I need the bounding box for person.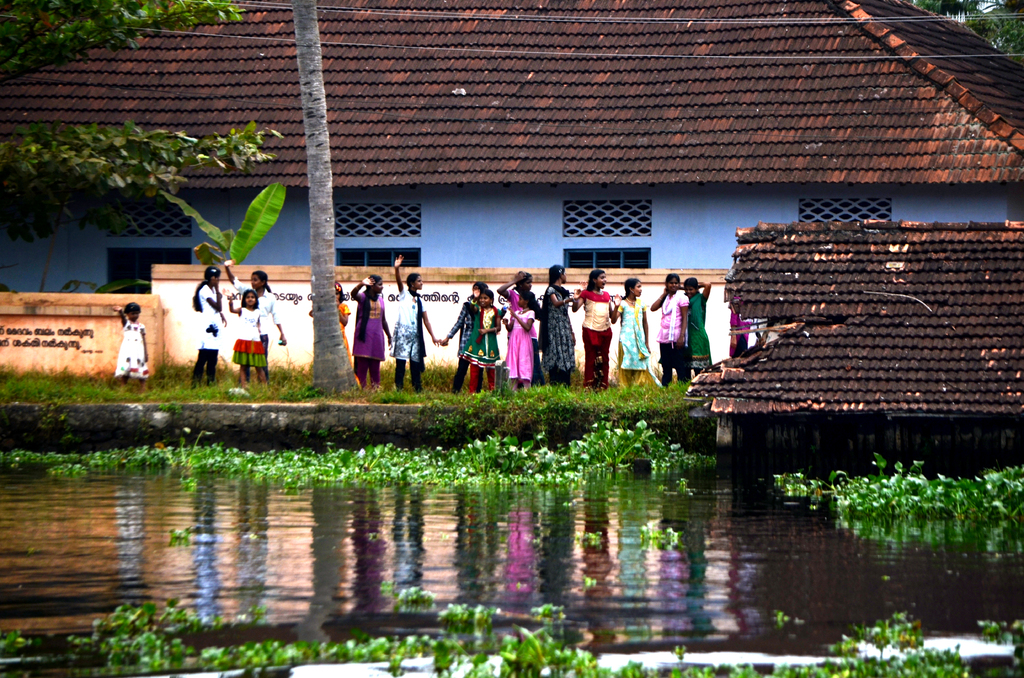
Here it is: pyautogui.locateOnScreen(438, 281, 496, 389).
